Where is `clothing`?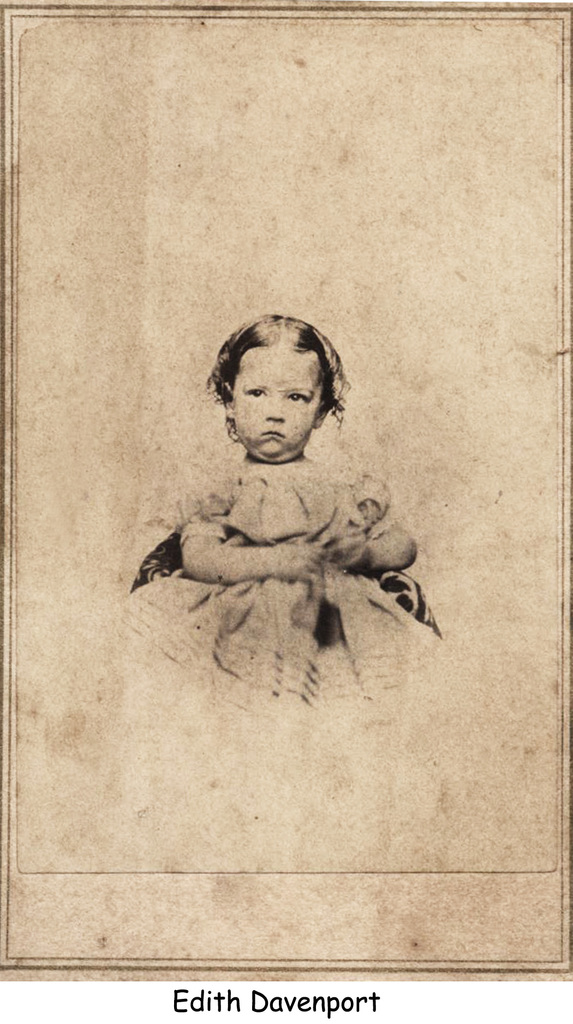
<box>132,433,429,693</box>.
